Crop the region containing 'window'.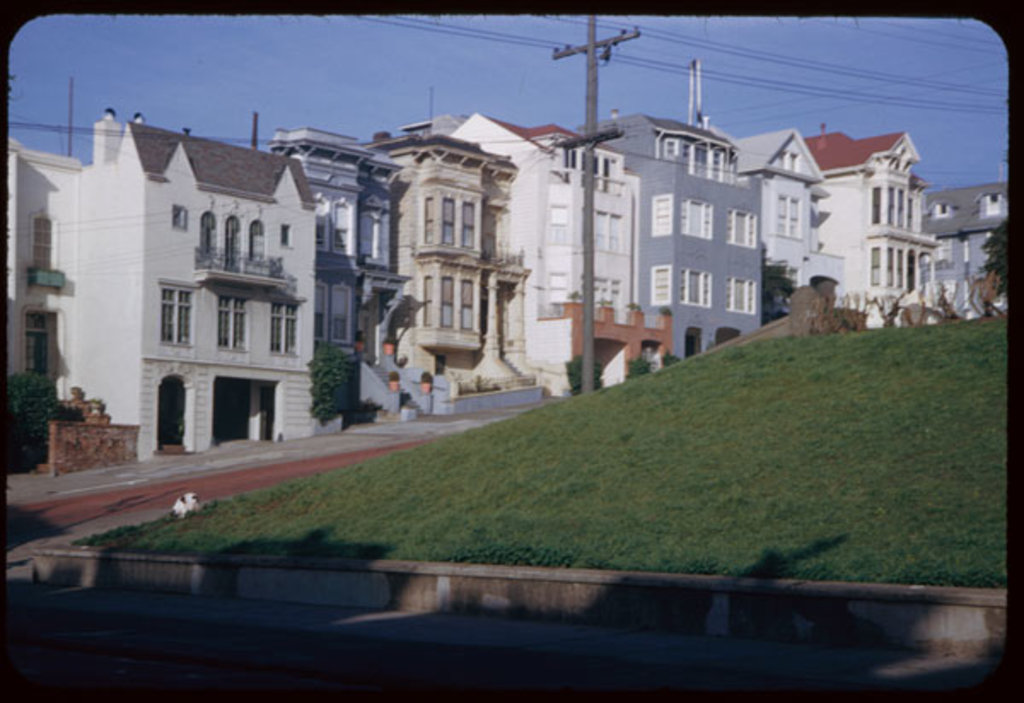
Crop region: box(777, 193, 800, 239).
